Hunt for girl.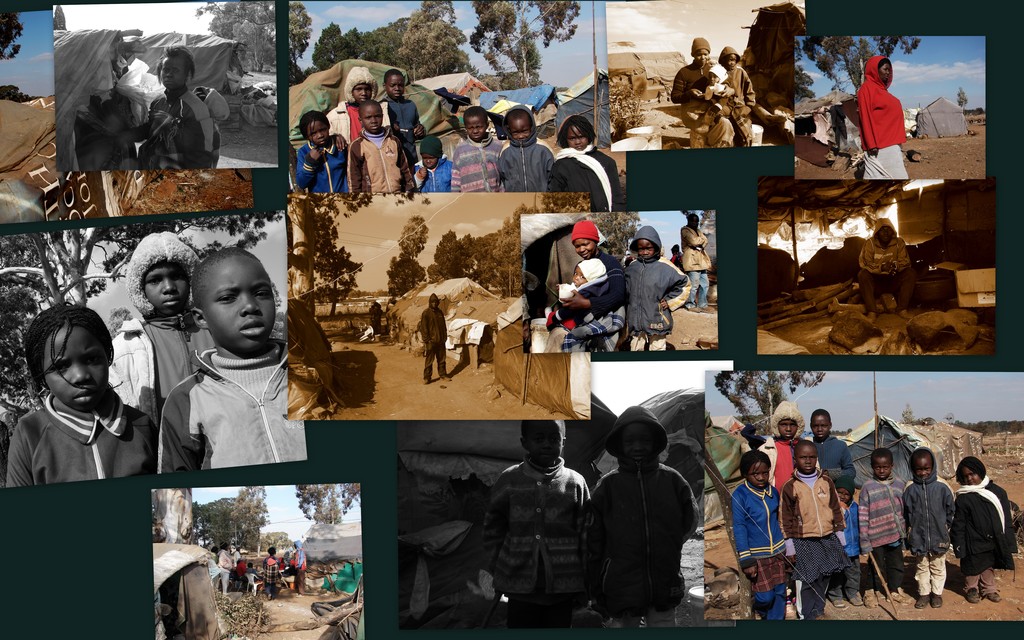
Hunted down at left=730, top=452, right=776, bottom=620.
